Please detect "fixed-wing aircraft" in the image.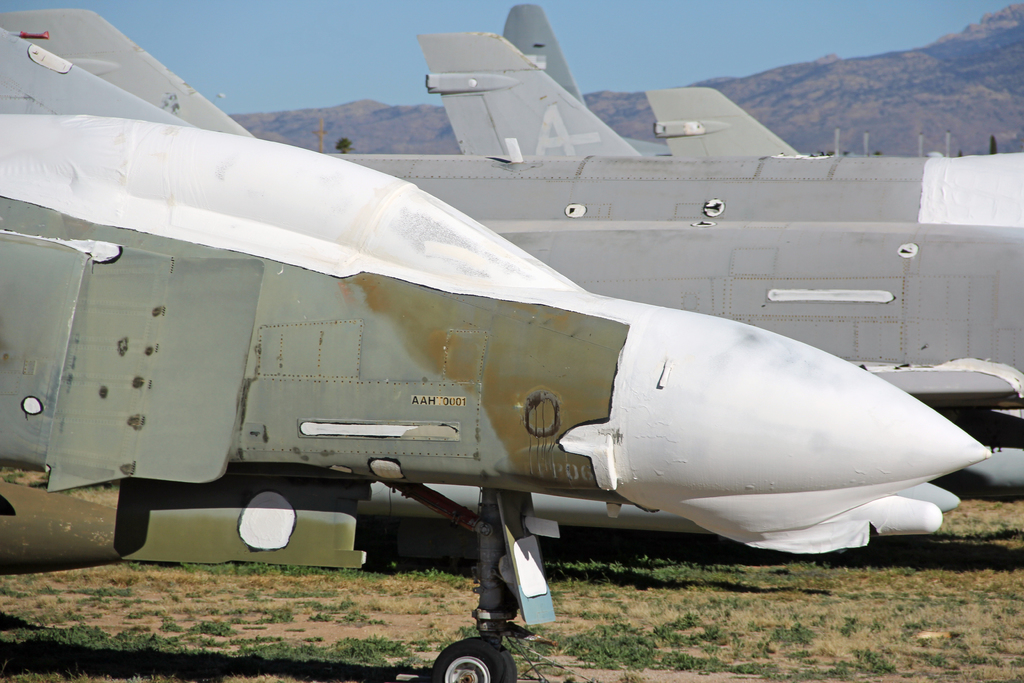
pyautogui.locateOnScreen(314, 15, 1023, 546).
